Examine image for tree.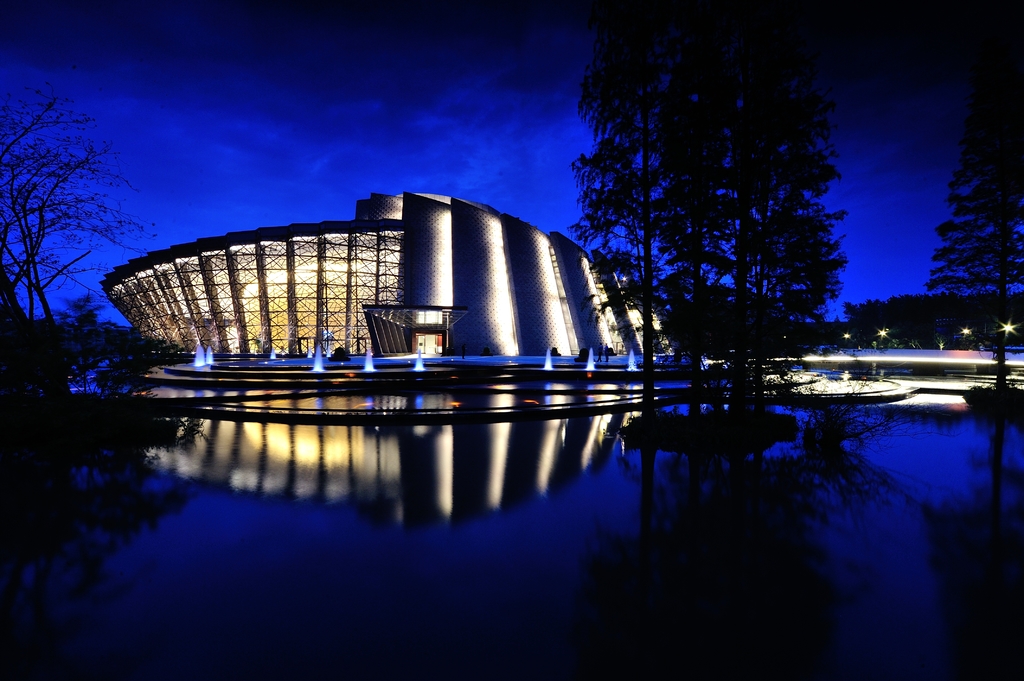
Examination result: bbox=[0, 95, 152, 346].
